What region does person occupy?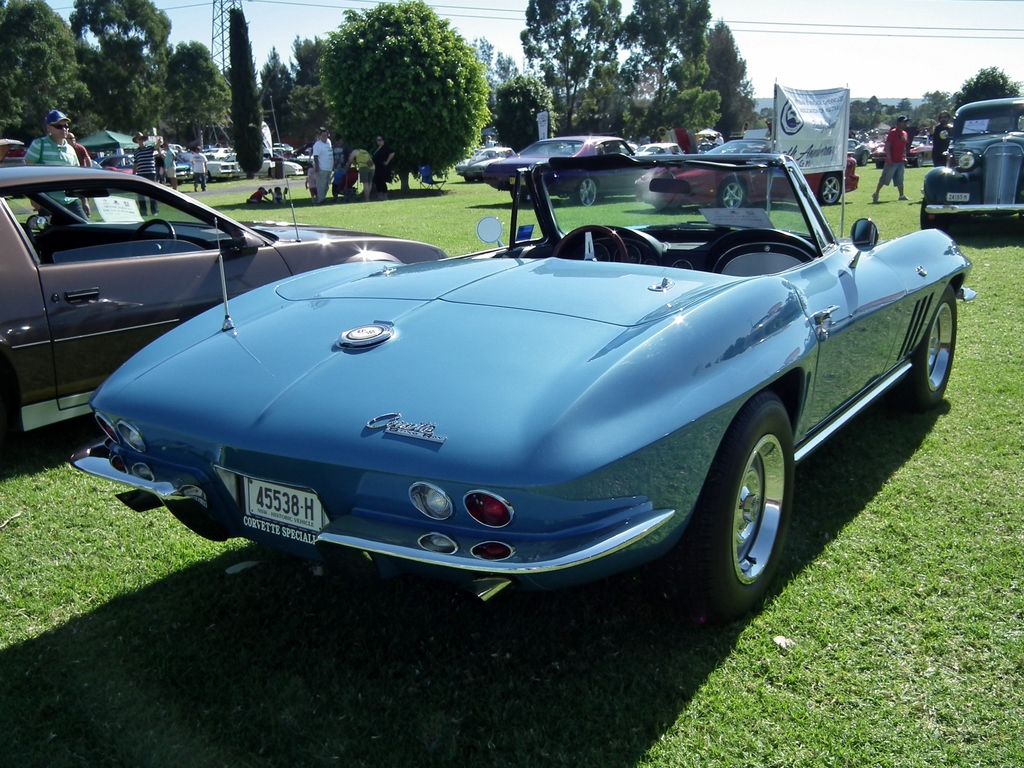
BBox(160, 141, 179, 186).
